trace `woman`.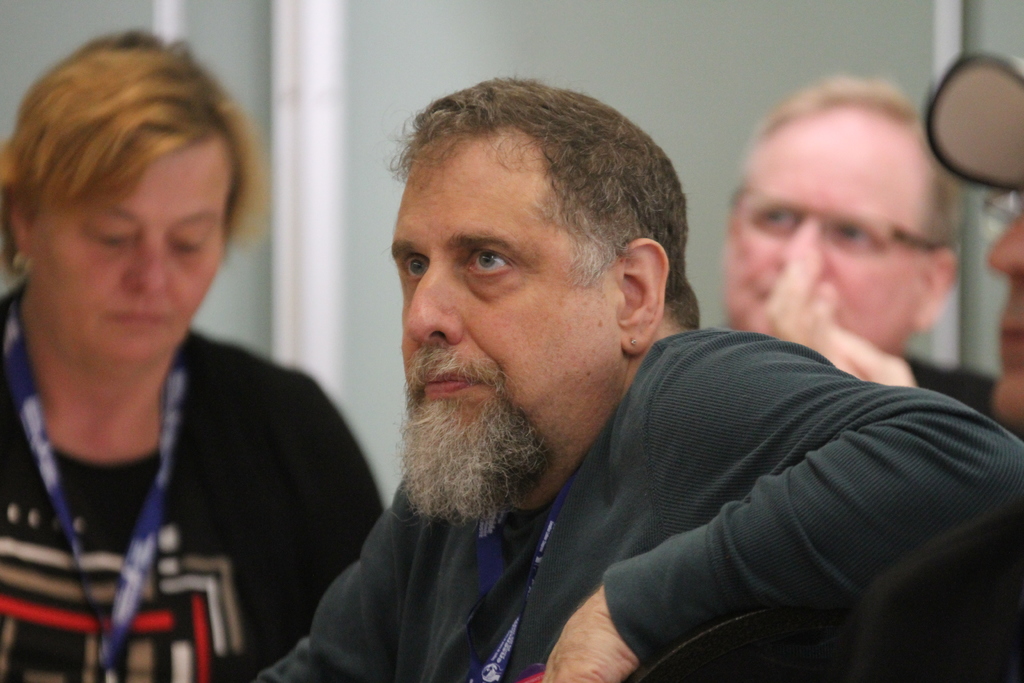
Traced to [11,44,418,682].
